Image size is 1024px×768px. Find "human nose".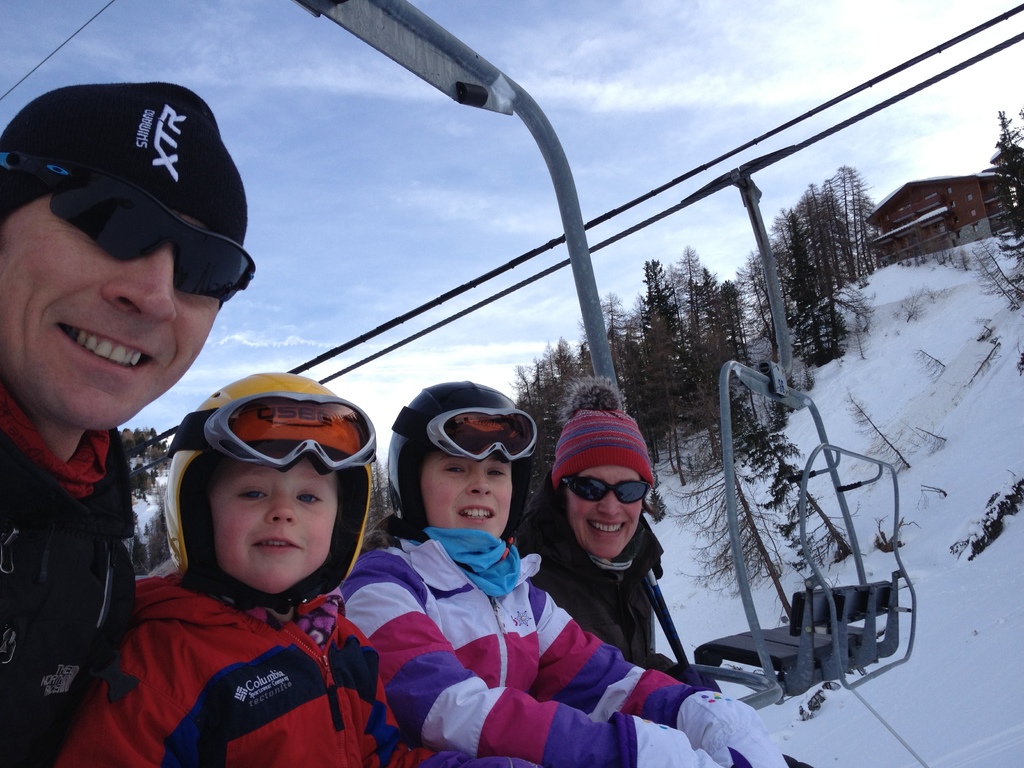
[left=97, top=234, right=179, bottom=323].
